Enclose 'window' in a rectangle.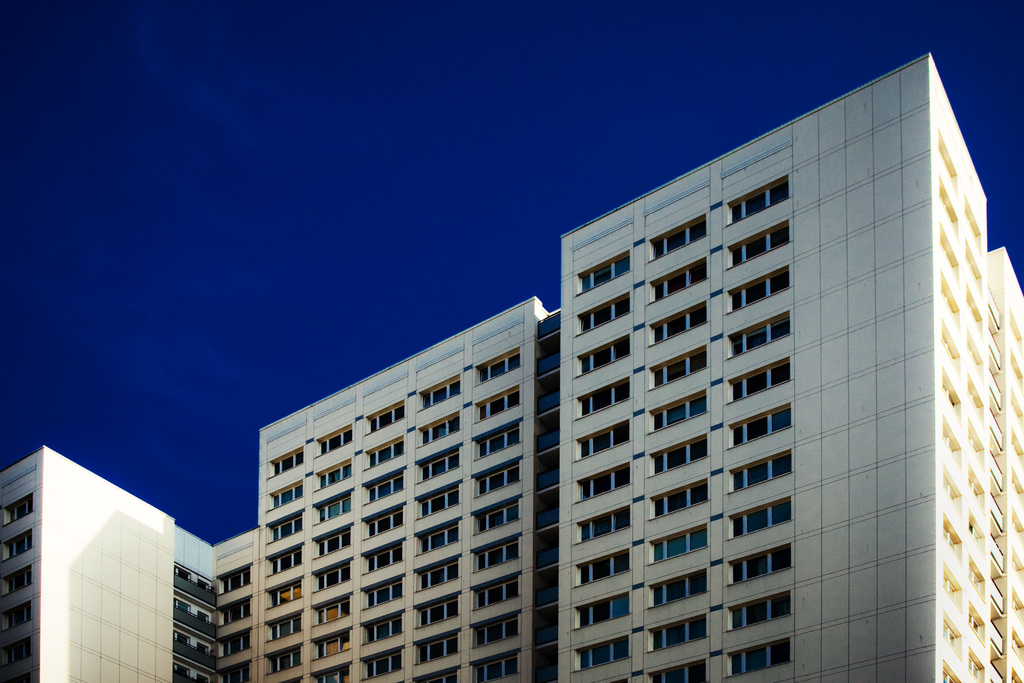
<region>314, 527, 349, 566</region>.
